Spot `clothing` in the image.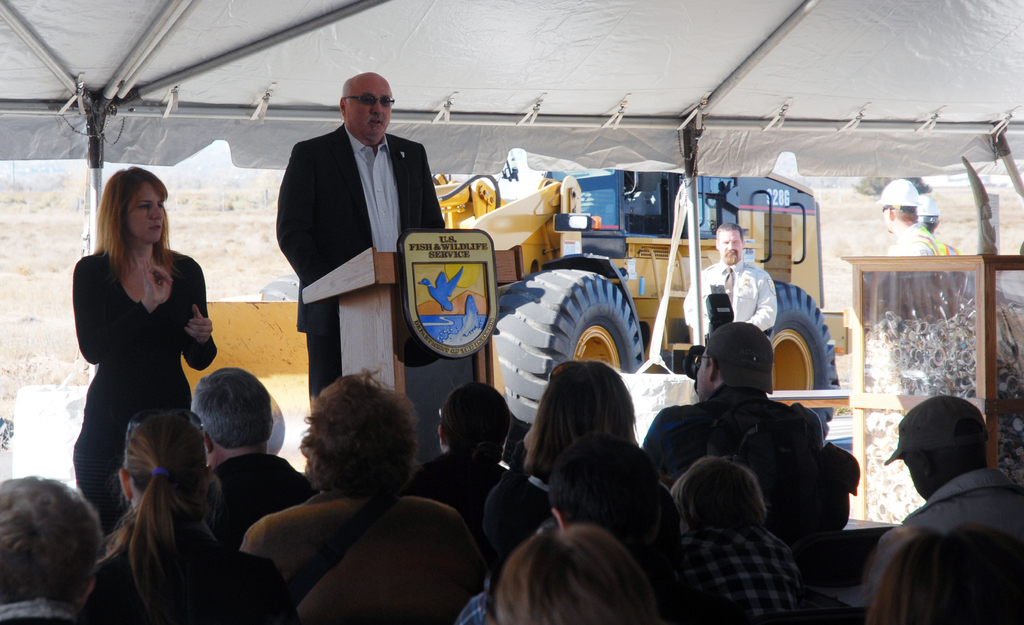
`clothing` found at l=275, t=120, r=452, b=410.
